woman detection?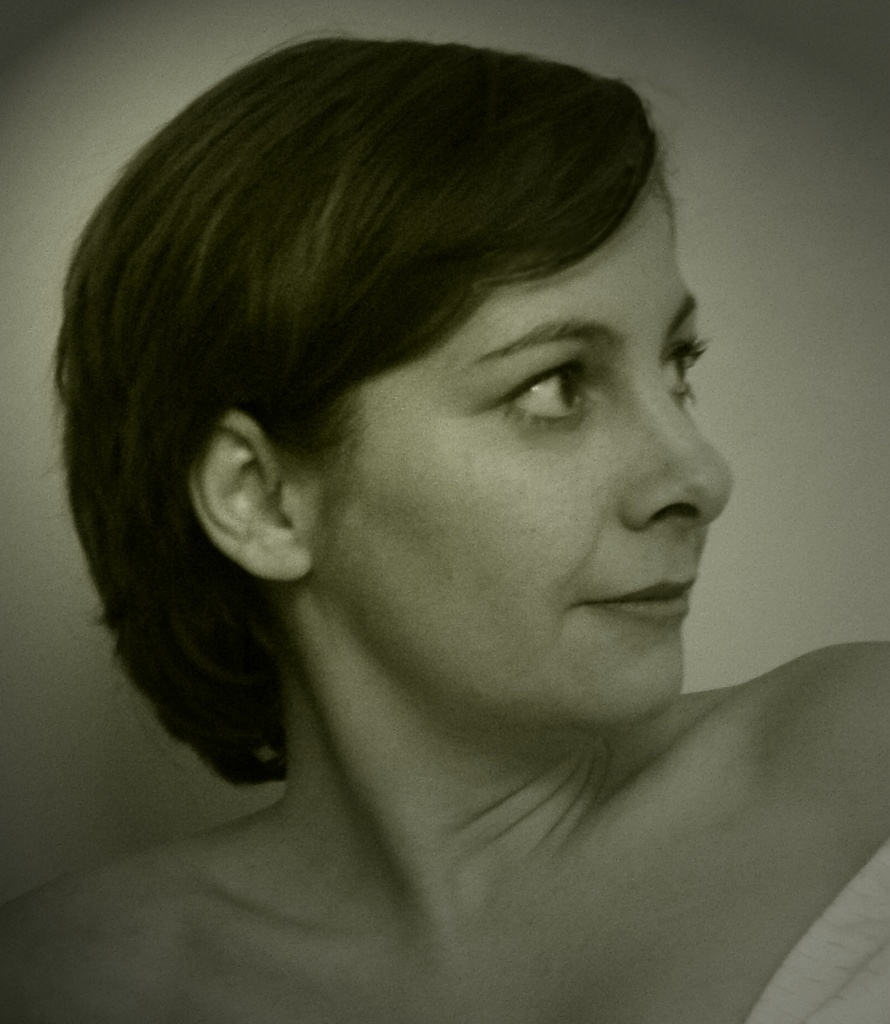
l=0, t=0, r=862, b=1023
